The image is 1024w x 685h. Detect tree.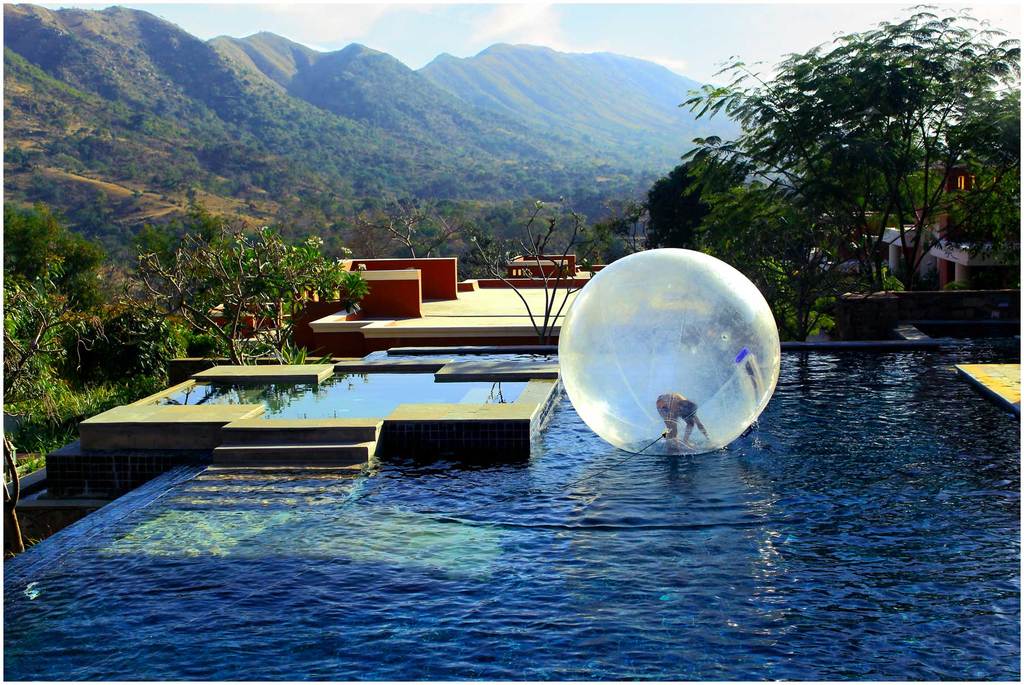
Detection: {"x1": 708, "y1": 49, "x2": 850, "y2": 332}.
